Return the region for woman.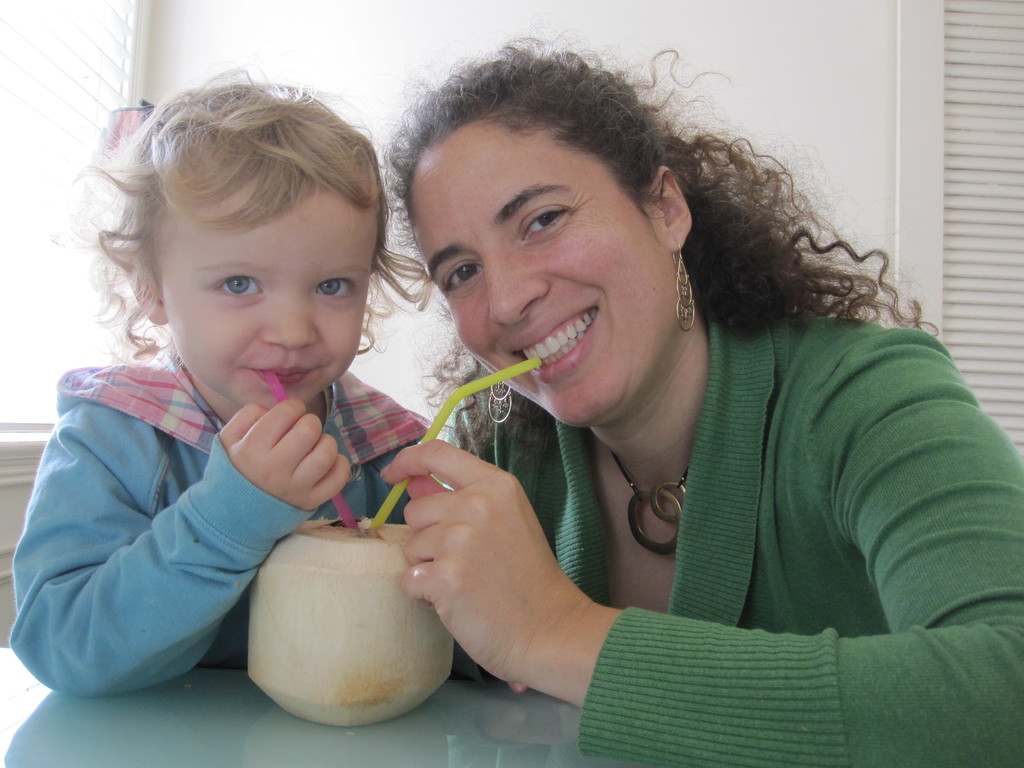
[left=296, top=58, right=989, bottom=756].
